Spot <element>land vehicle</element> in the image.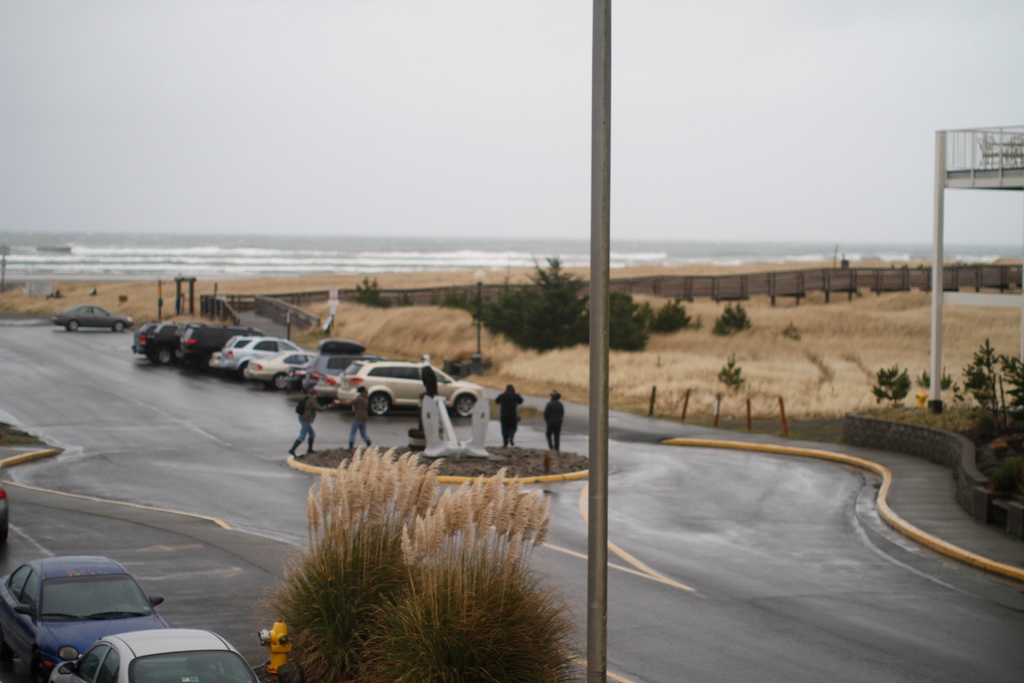
<element>land vehicle</element> found at x1=45, y1=627, x2=257, y2=682.
